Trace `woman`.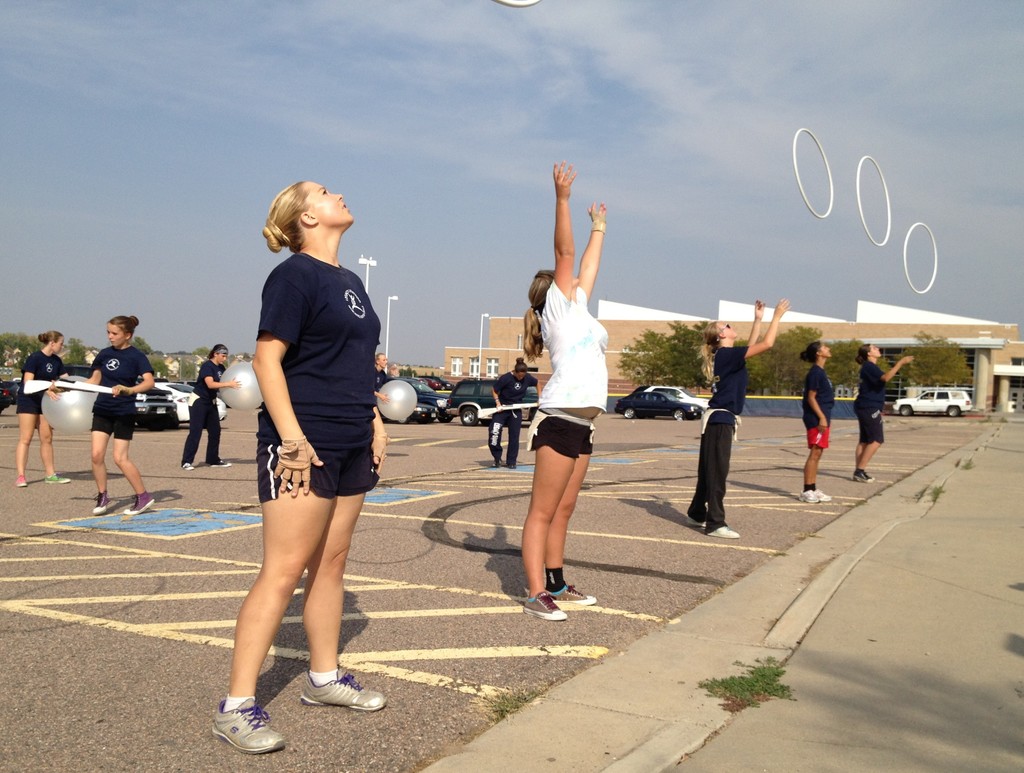
Traced to [216,186,388,713].
